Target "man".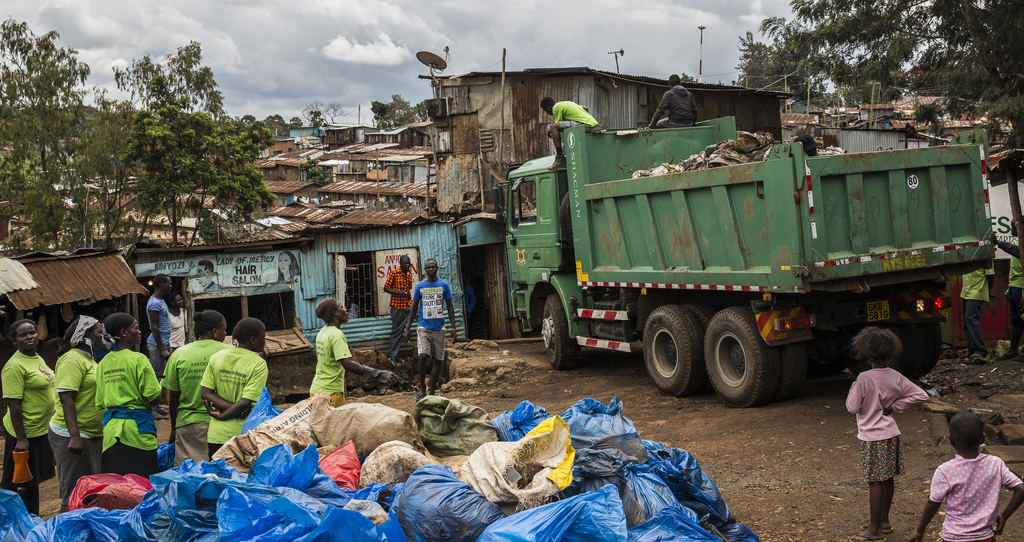
Target region: <region>646, 71, 699, 134</region>.
